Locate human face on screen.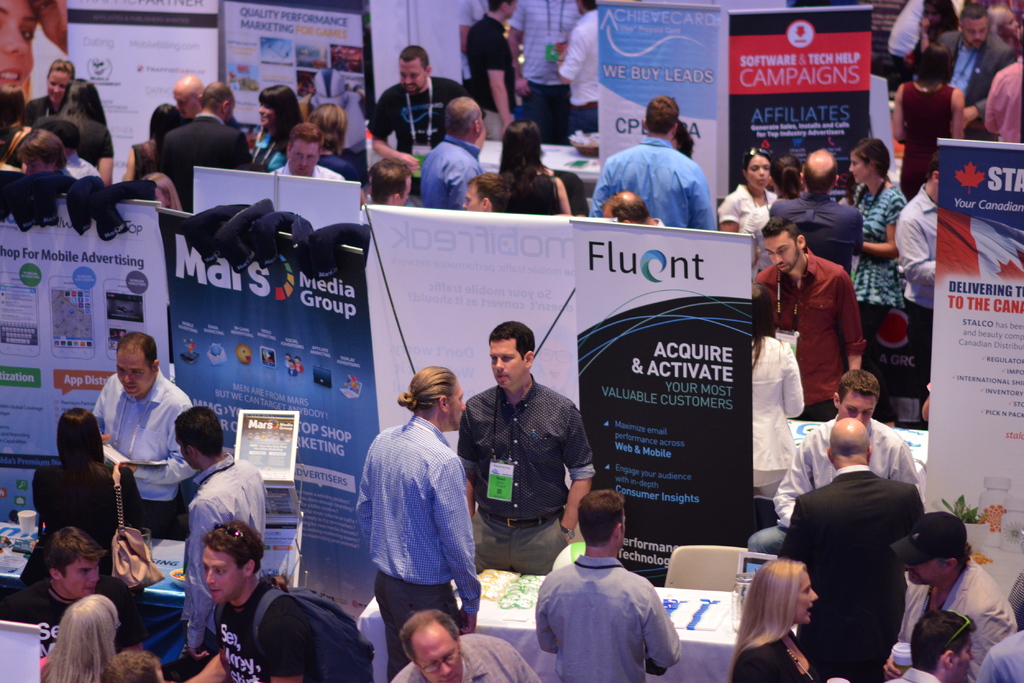
On screen at detection(401, 61, 424, 95).
